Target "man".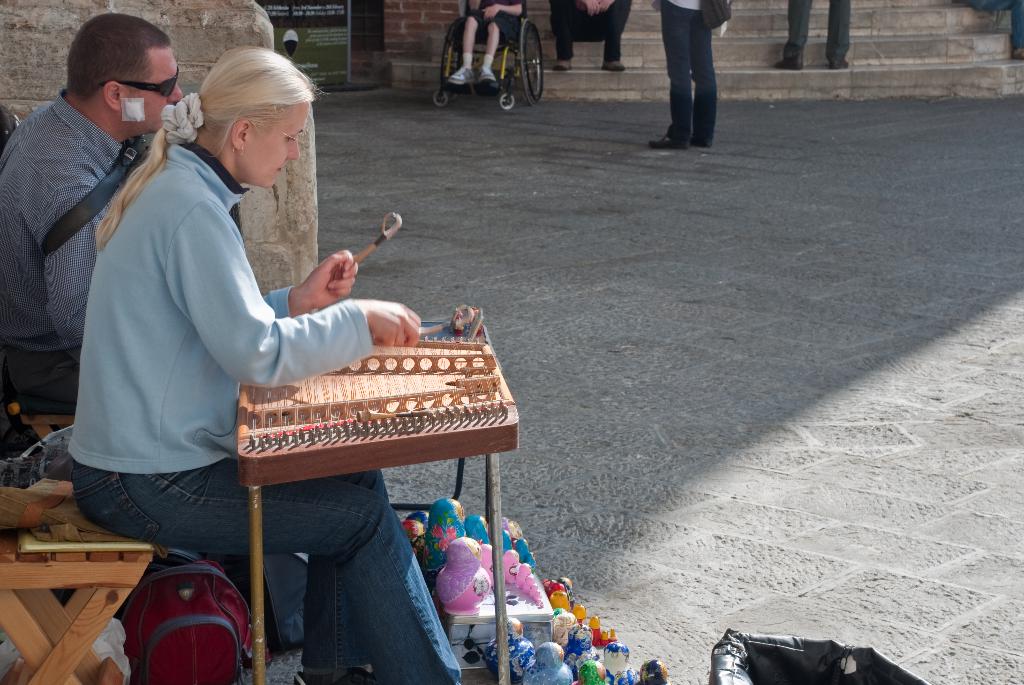
Target region: crop(774, 0, 848, 73).
